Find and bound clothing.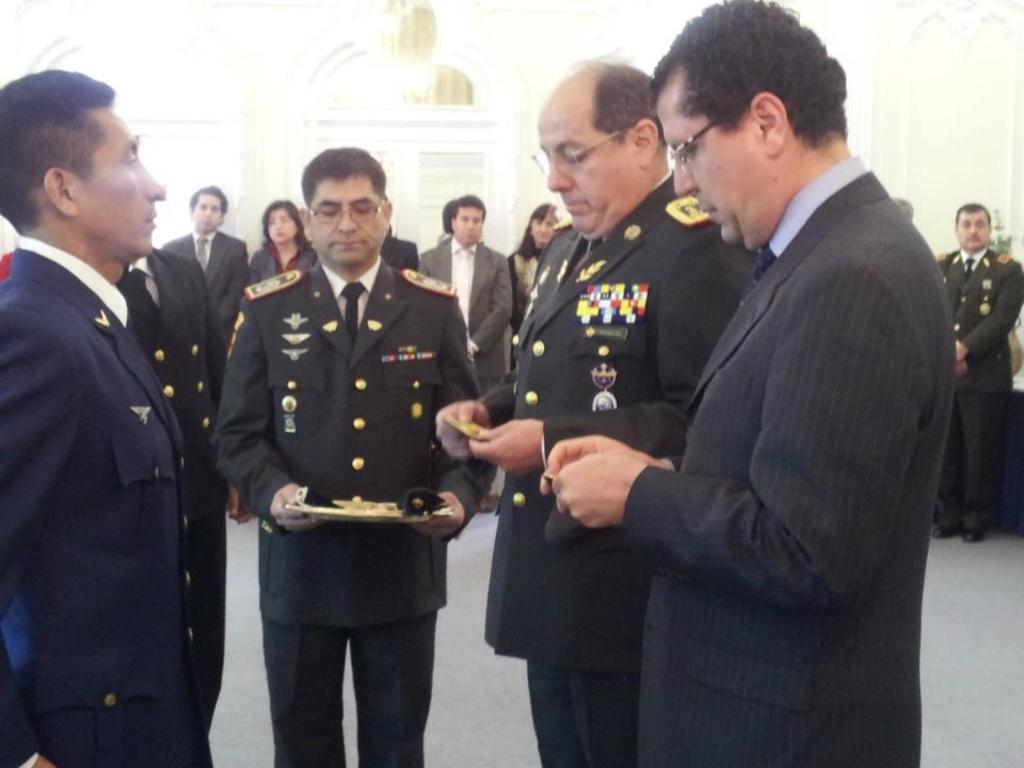
Bound: [615, 147, 925, 754].
